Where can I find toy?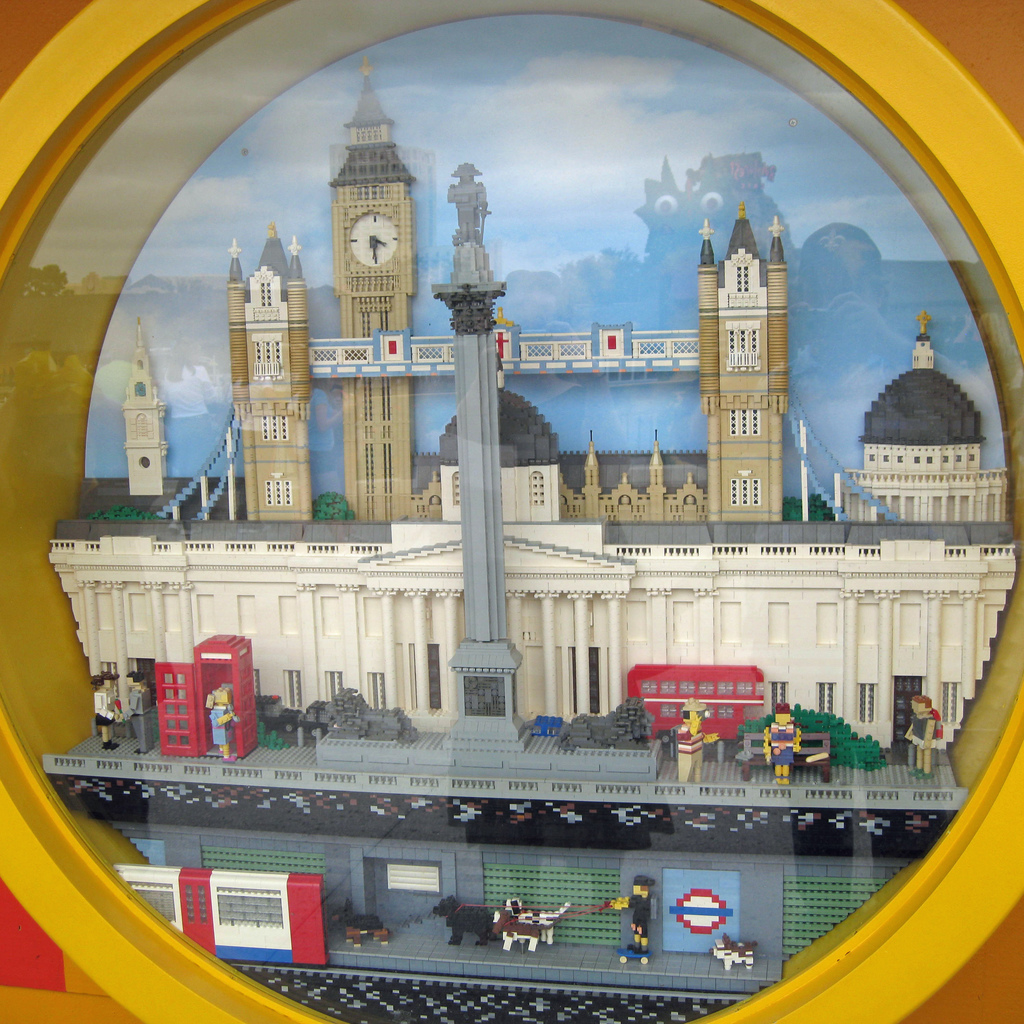
You can find it at 436/900/495/948.
